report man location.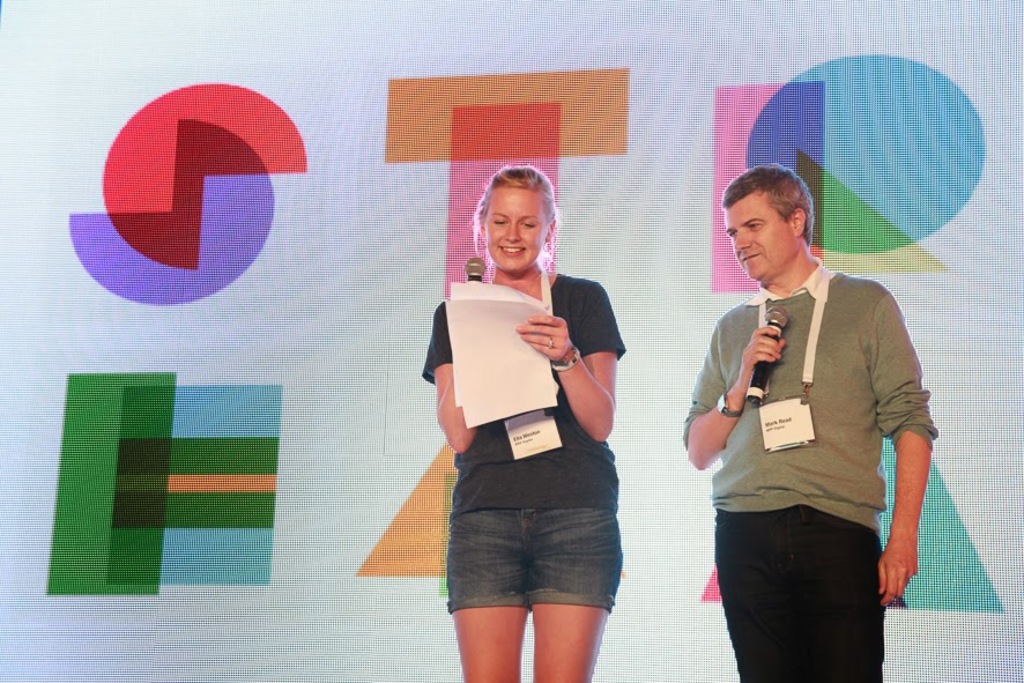
Report: Rect(669, 165, 936, 682).
